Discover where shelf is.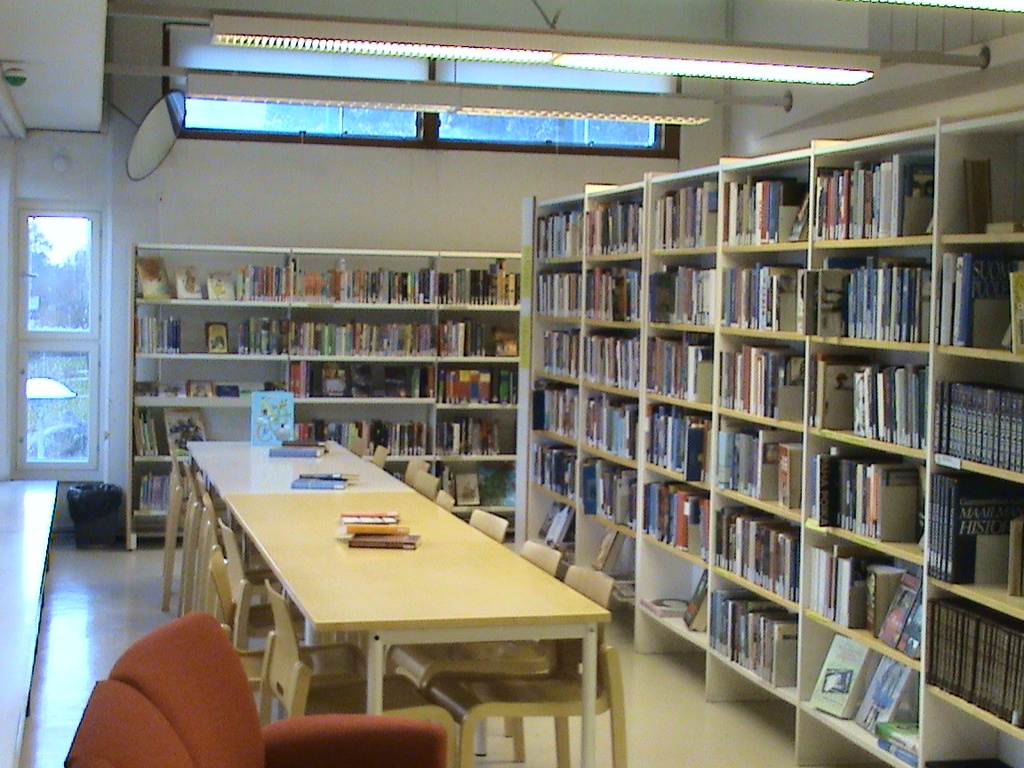
Discovered at (526,259,581,322).
